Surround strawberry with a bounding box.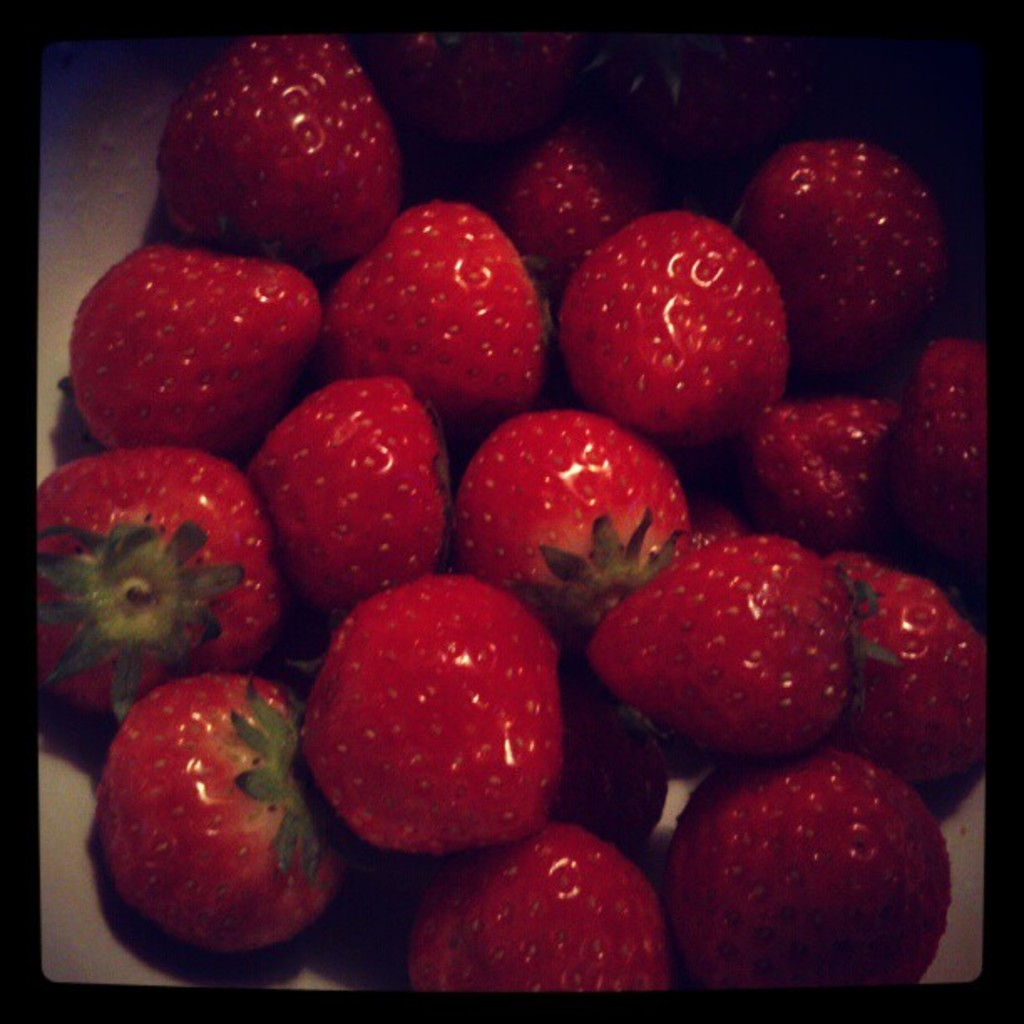
[755, 392, 915, 535].
